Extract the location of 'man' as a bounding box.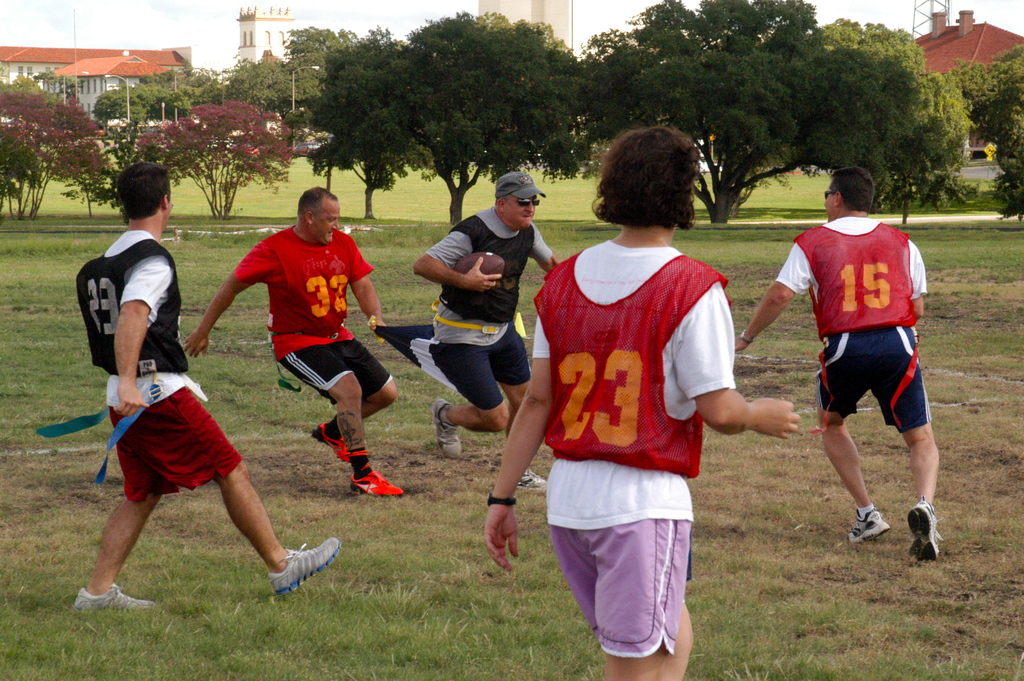
(left=180, top=191, right=387, bottom=496).
